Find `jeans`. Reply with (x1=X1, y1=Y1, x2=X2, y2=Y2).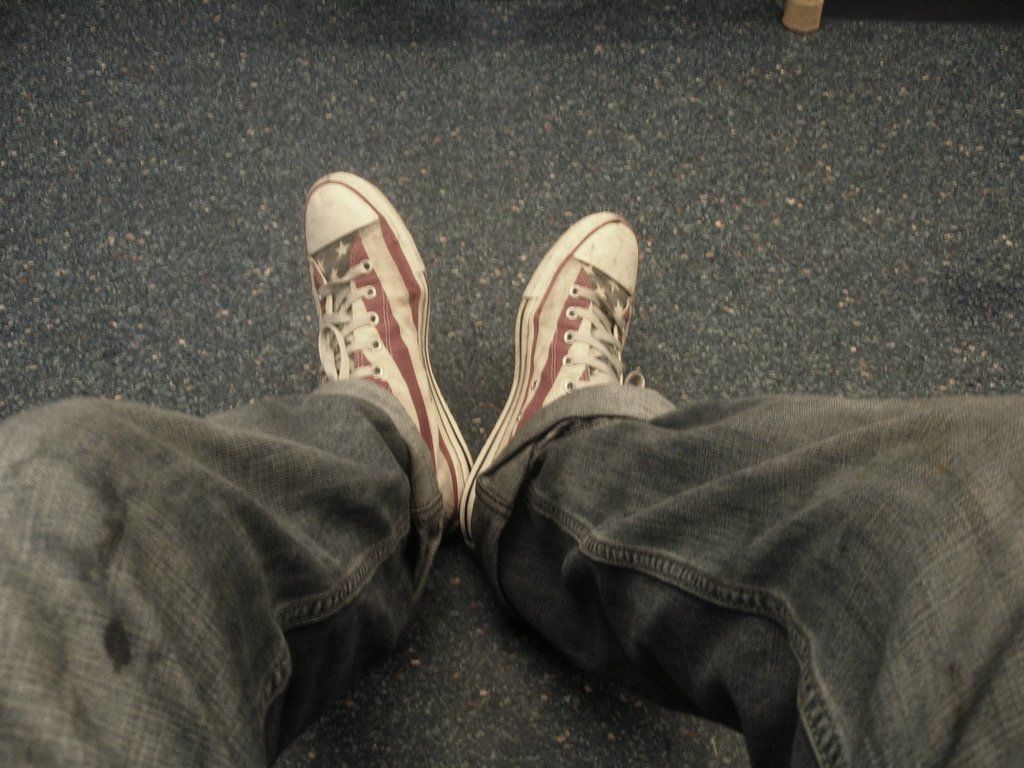
(x1=0, y1=377, x2=437, y2=767).
